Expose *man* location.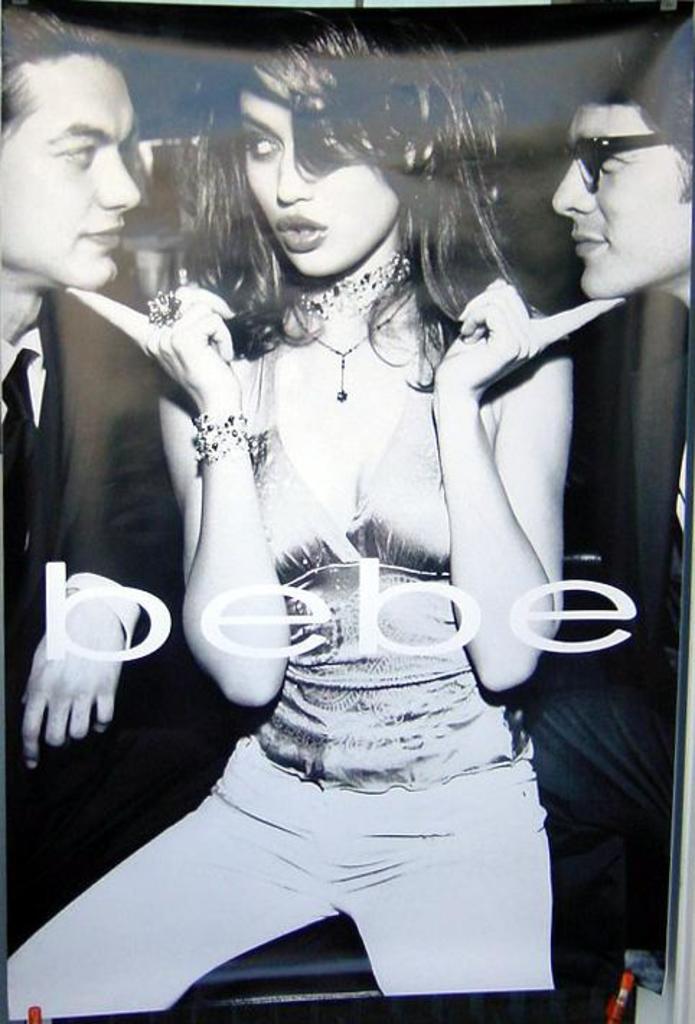
Exposed at locate(0, 0, 179, 952).
